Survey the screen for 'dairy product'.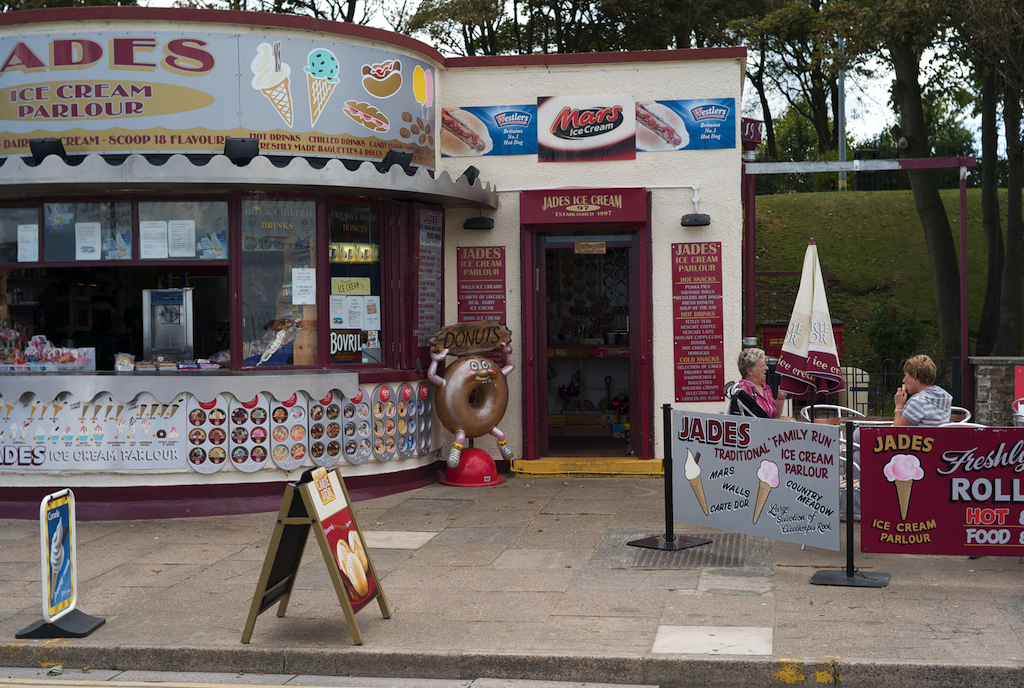
Survey found: <region>248, 39, 293, 93</region>.
